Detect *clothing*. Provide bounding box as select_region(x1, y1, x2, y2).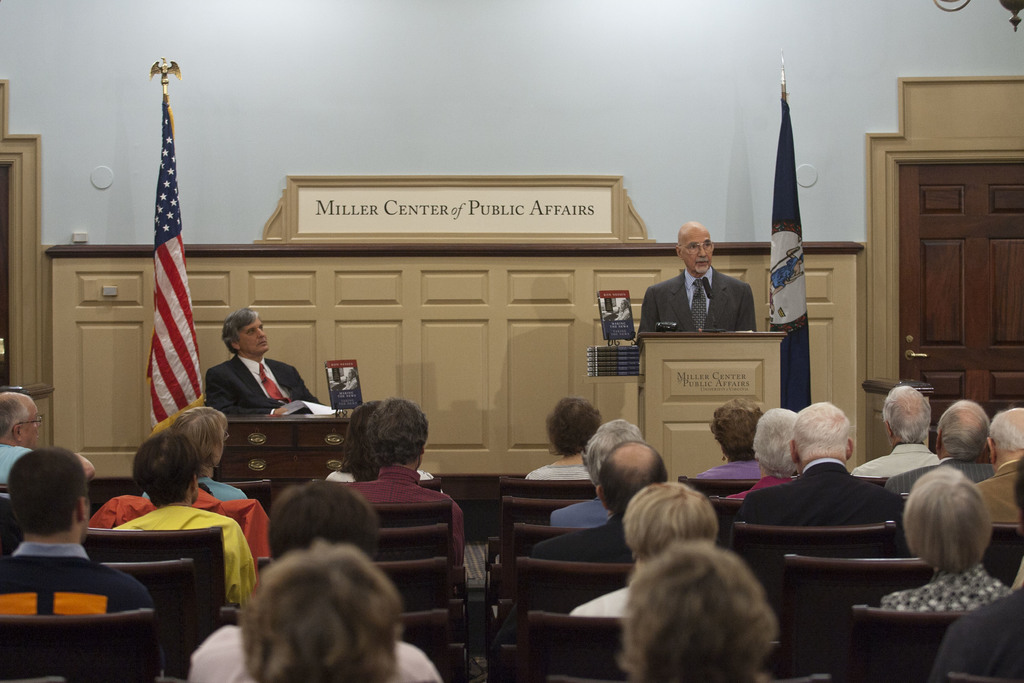
select_region(655, 252, 762, 343).
